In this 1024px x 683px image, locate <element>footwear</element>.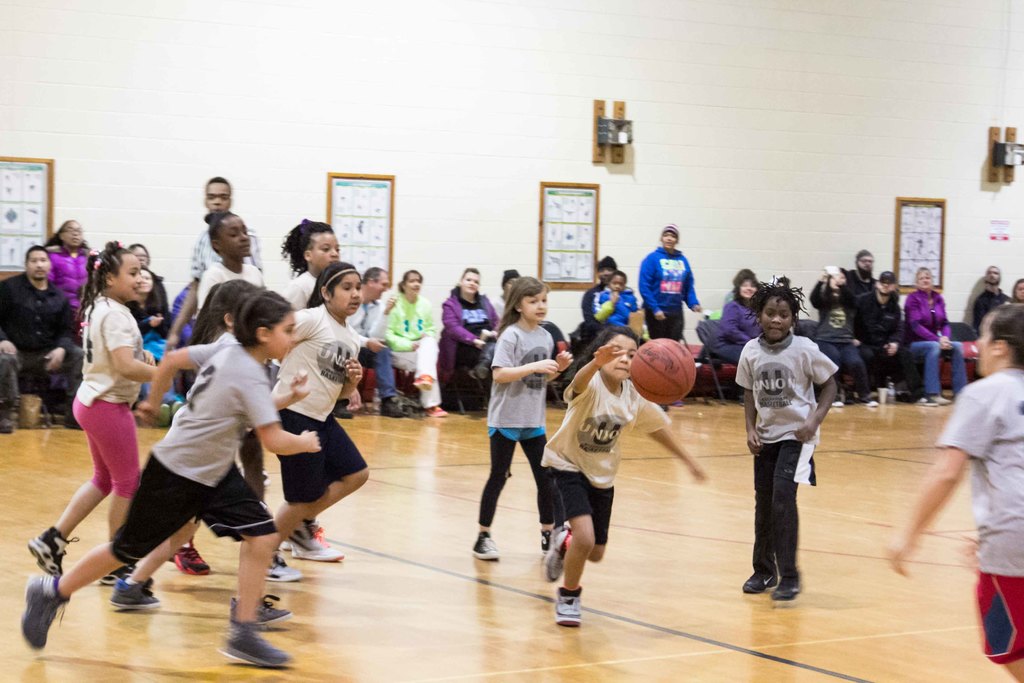
Bounding box: (303, 522, 328, 547).
